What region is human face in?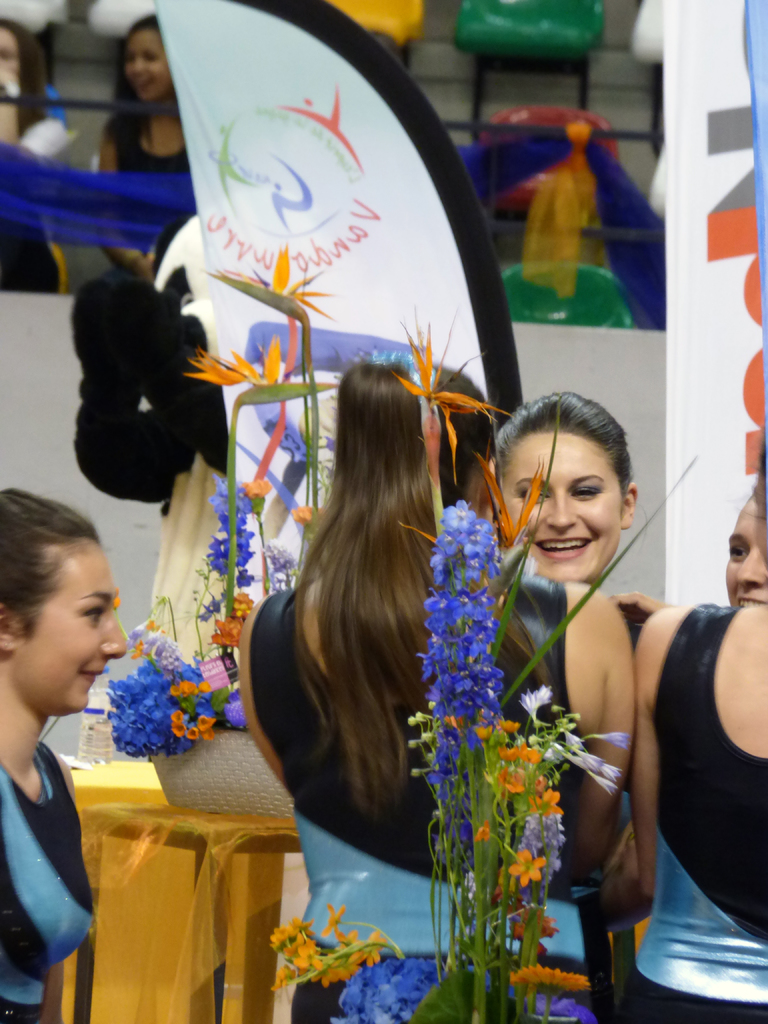
pyautogui.locateOnScreen(752, 470, 767, 556).
